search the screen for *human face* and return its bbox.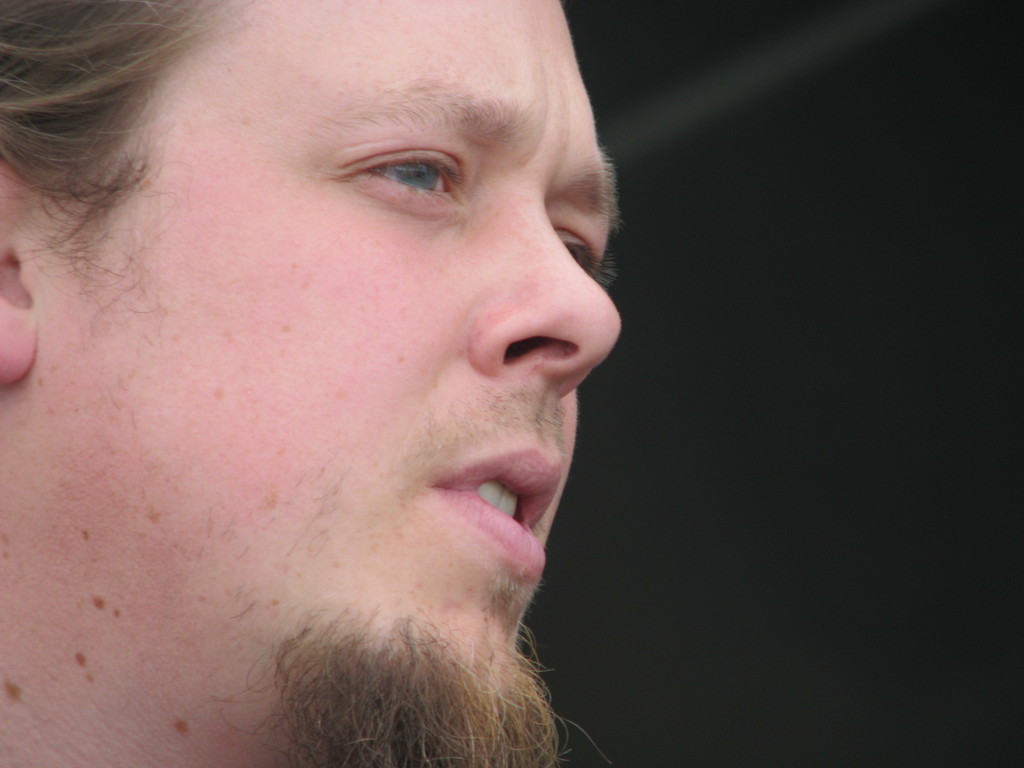
Found: <region>45, 0, 624, 684</region>.
